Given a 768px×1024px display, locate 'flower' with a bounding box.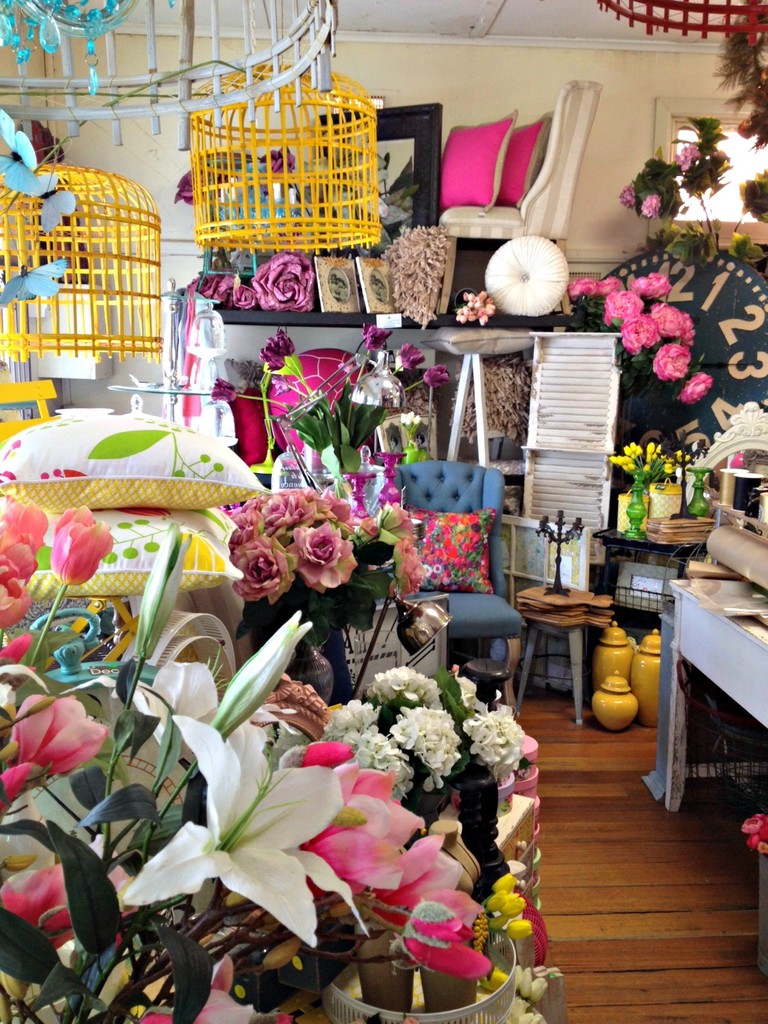
Located: <region>740, 241, 767, 271</region>.
